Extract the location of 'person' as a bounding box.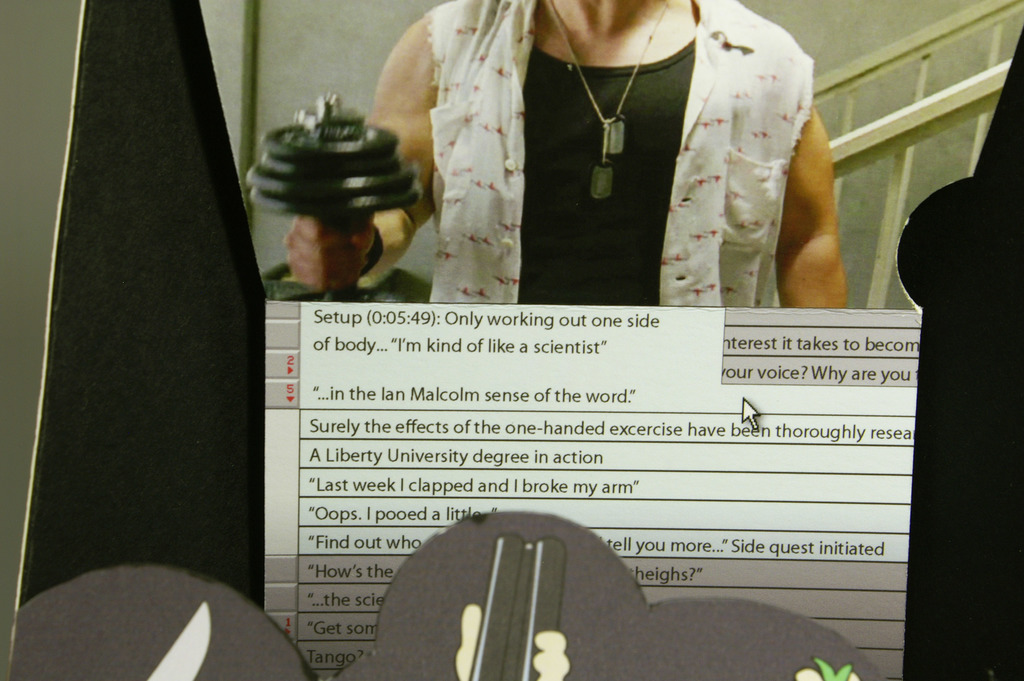
box=[246, 0, 854, 306].
